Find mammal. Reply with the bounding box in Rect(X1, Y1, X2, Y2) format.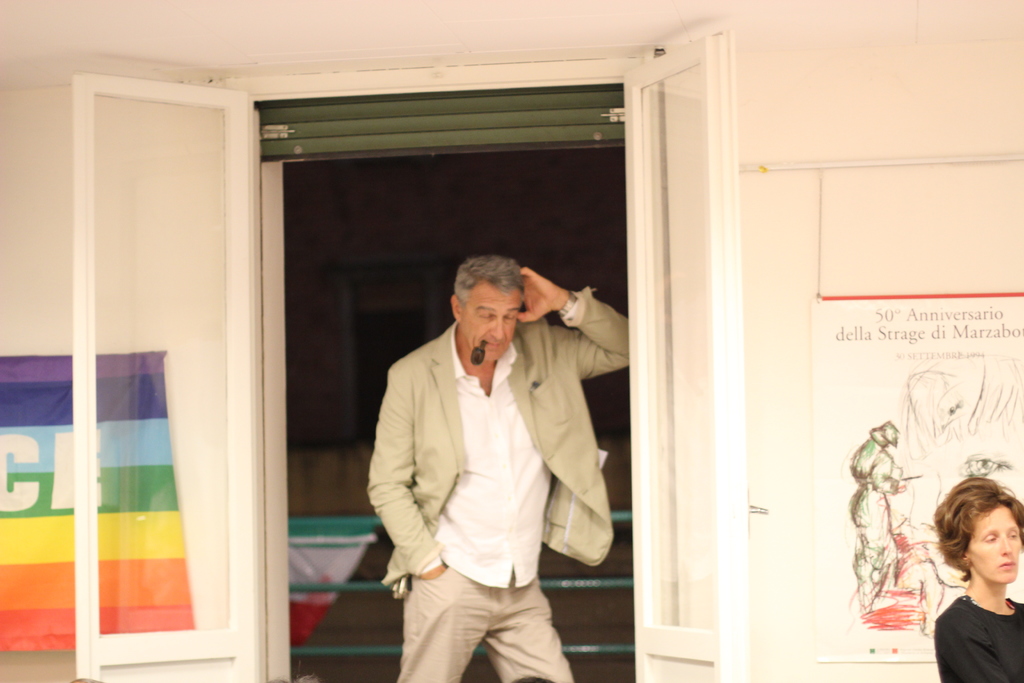
Rect(927, 470, 1023, 682).
